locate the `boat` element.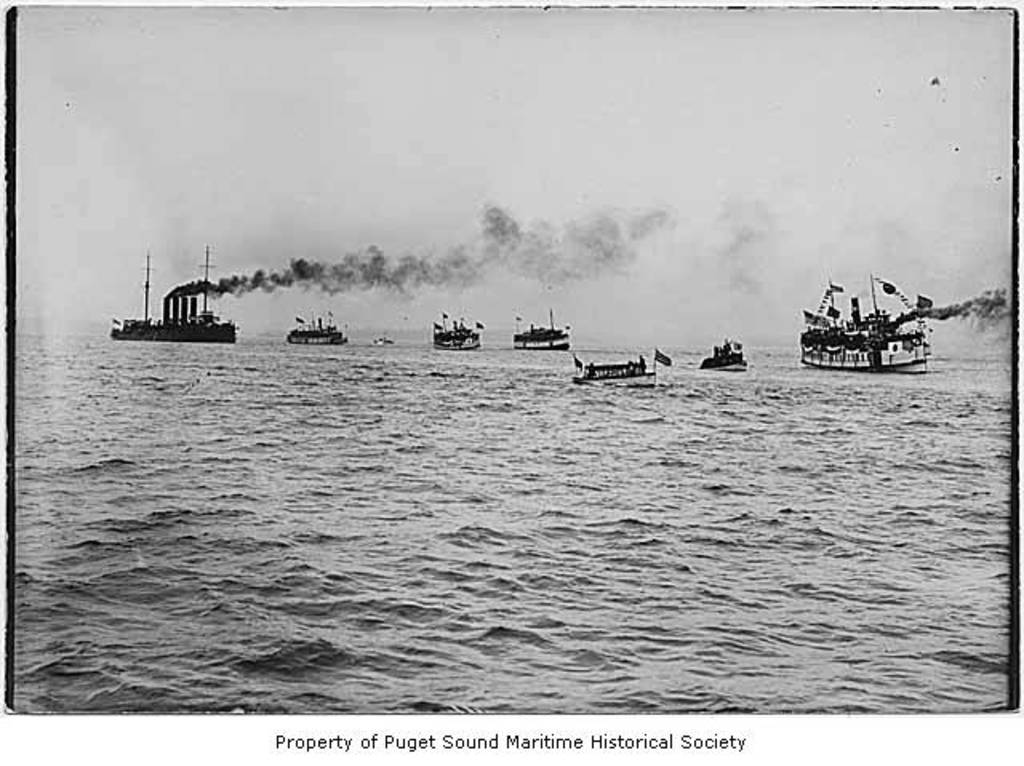
Element bbox: crop(800, 265, 941, 377).
